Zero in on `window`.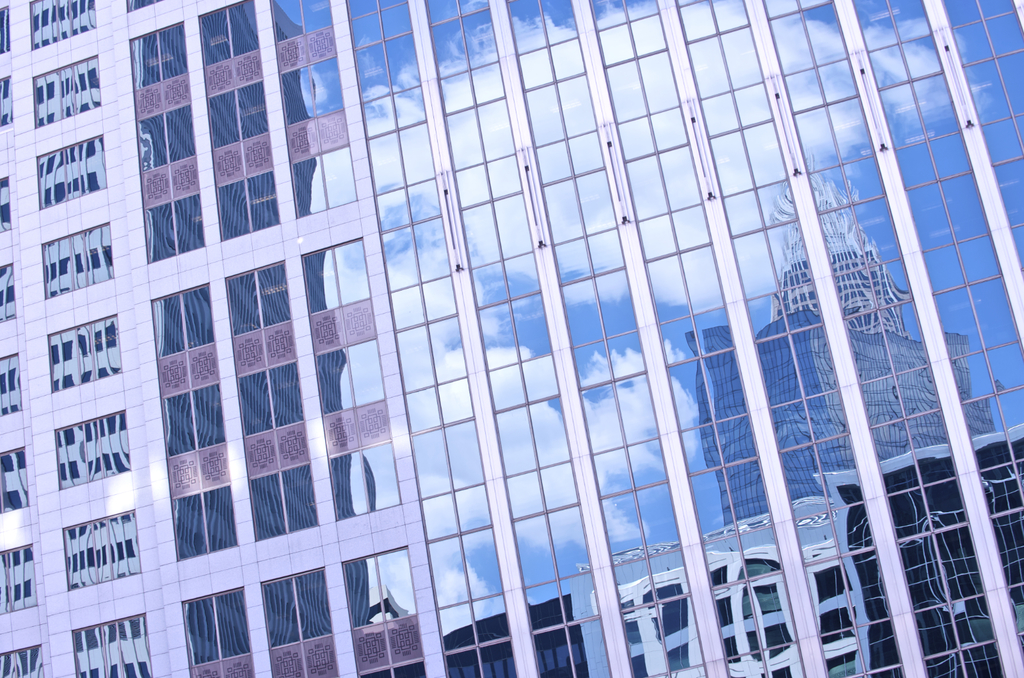
Zeroed in: box(283, 56, 346, 126).
